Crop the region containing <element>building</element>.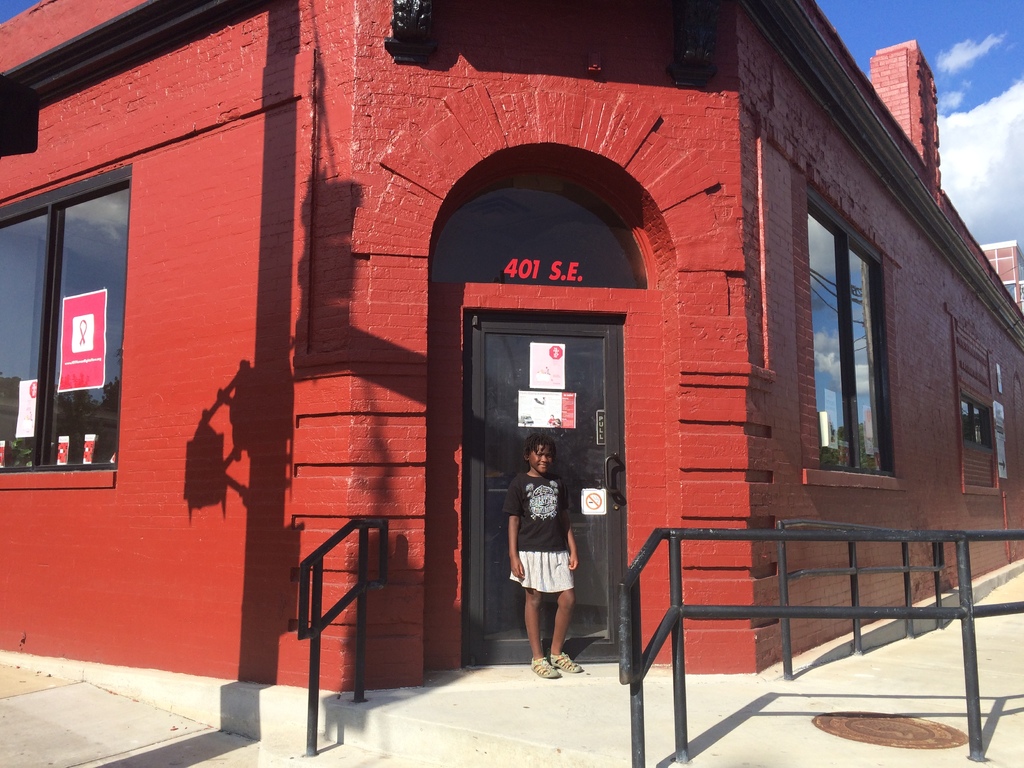
Crop region: (x1=977, y1=238, x2=1022, y2=311).
